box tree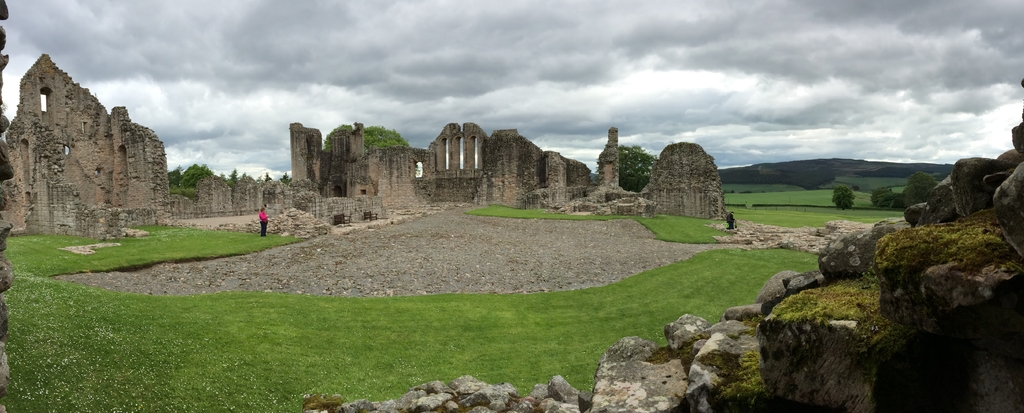
region(889, 178, 920, 206)
